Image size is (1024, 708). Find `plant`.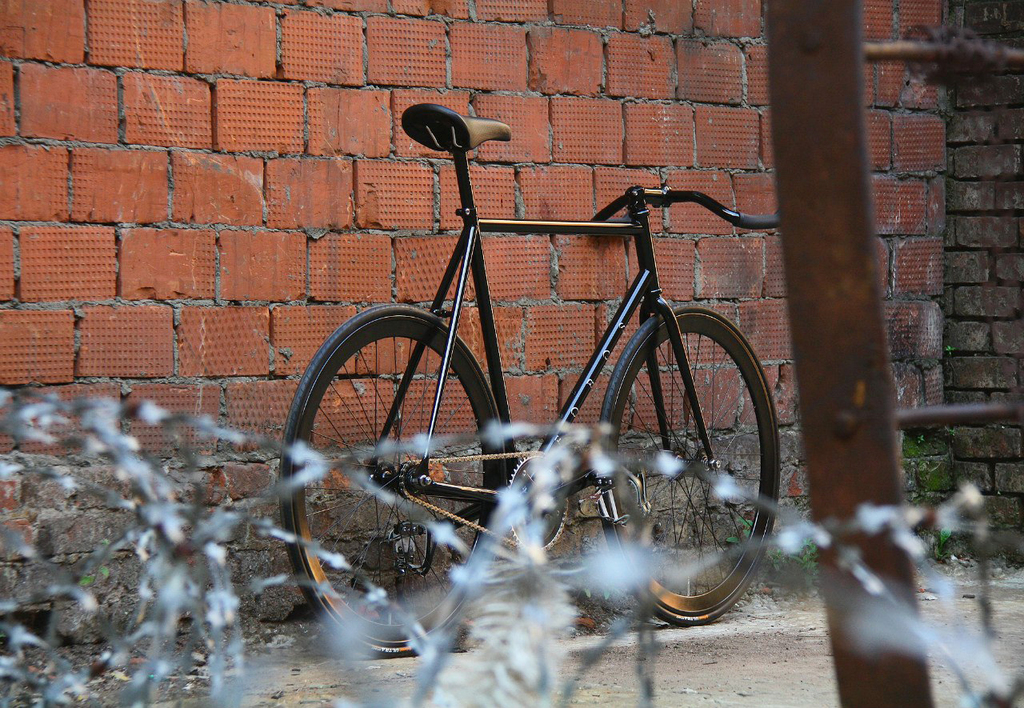
bbox=(81, 548, 109, 591).
